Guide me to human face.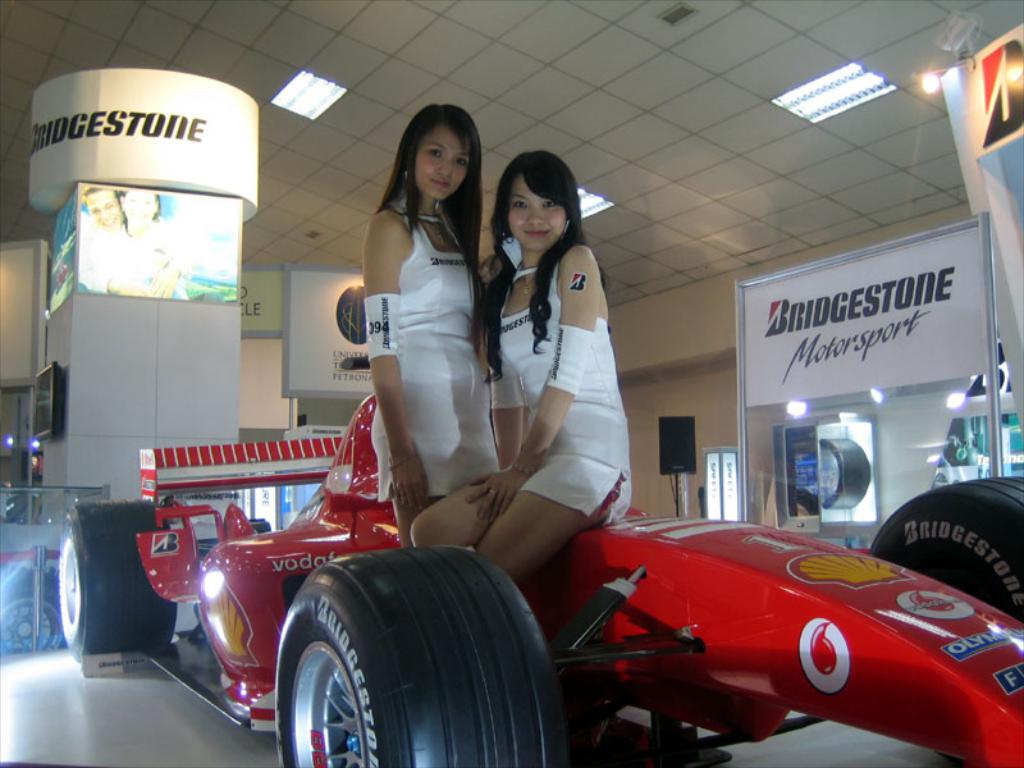
Guidance: <box>508,179,568,252</box>.
